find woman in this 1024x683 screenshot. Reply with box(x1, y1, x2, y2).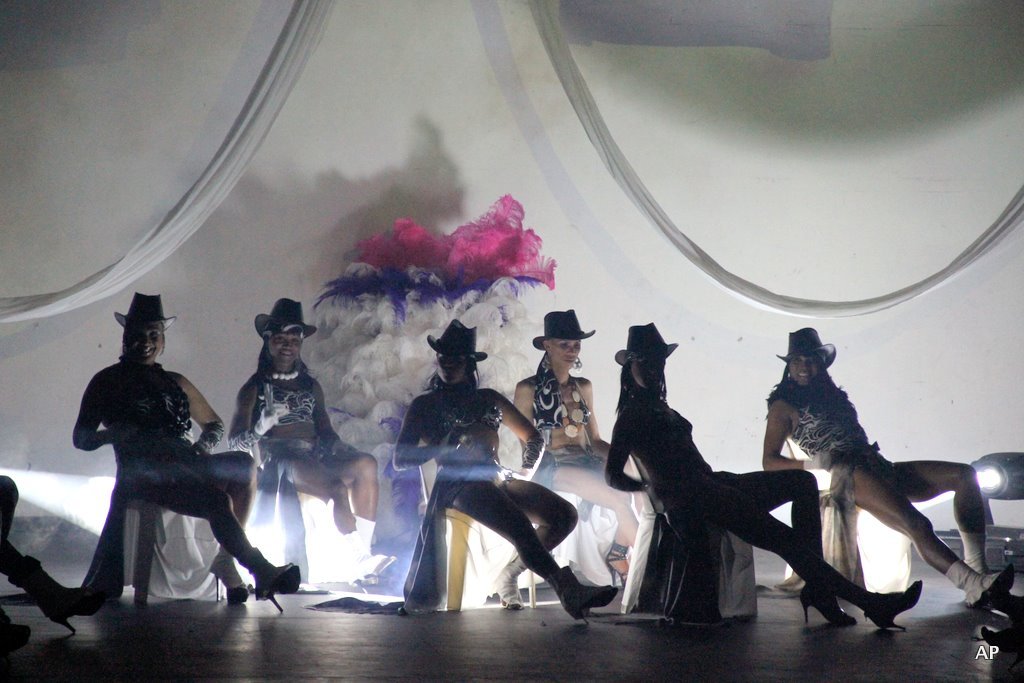
box(0, 468, 113, 657).
